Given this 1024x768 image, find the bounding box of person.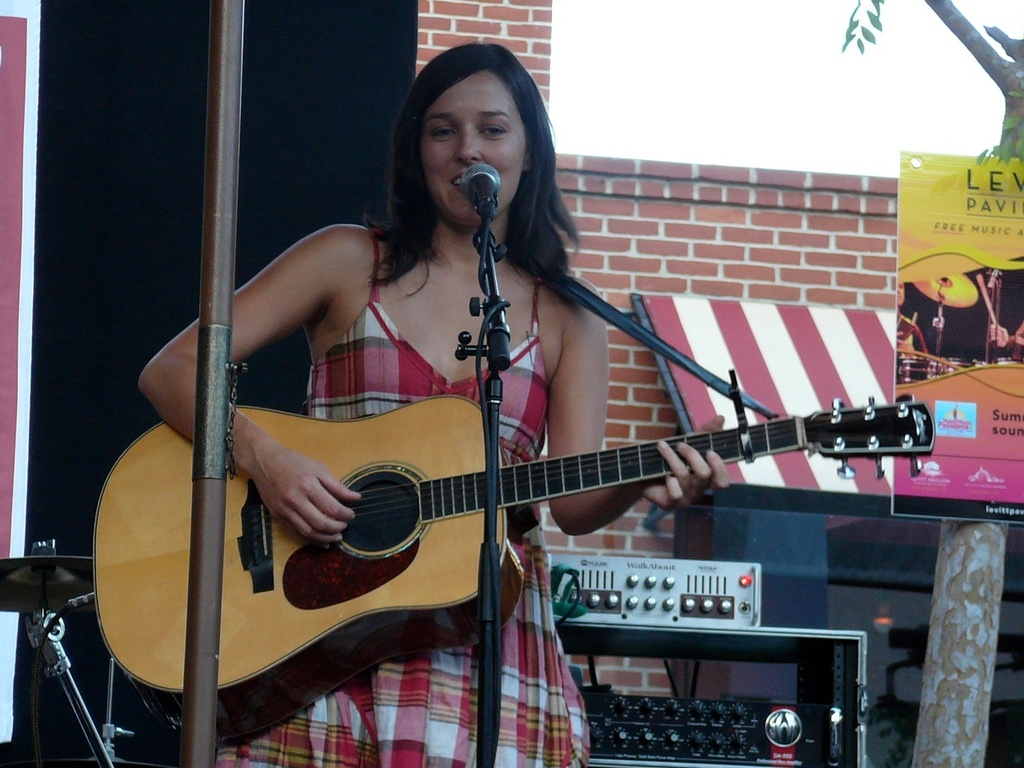
(left=129, top=28, right=737, bottom=767).
